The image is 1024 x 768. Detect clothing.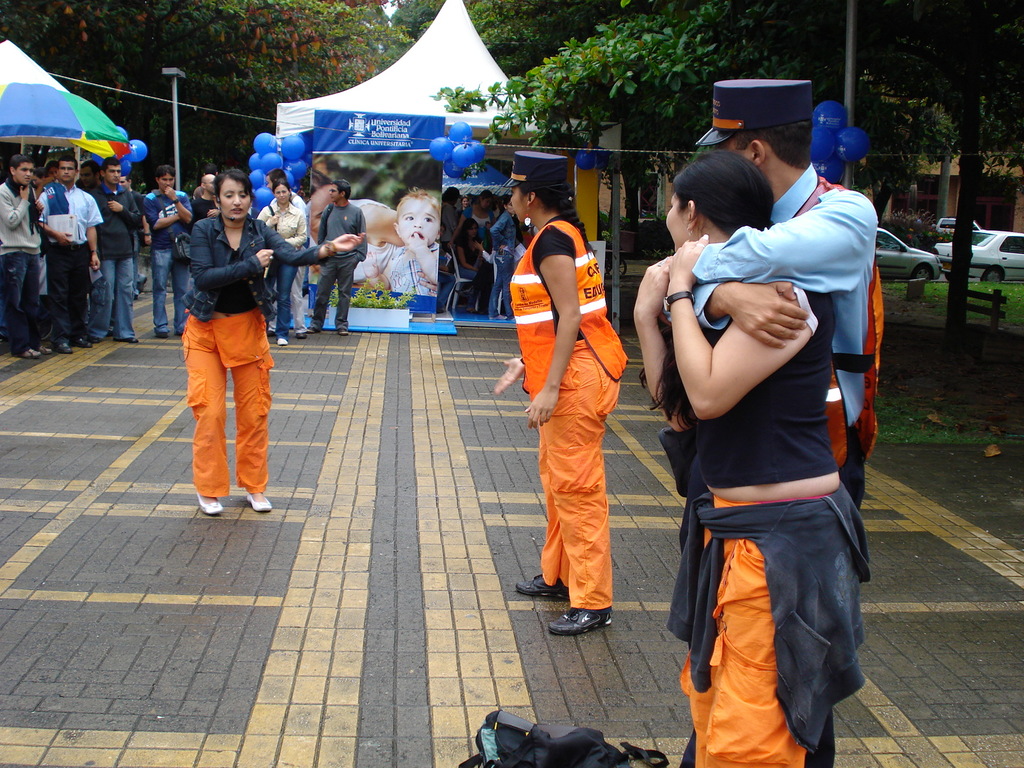
Detection: x1=0, y1=173, x2=42, y2=351.
